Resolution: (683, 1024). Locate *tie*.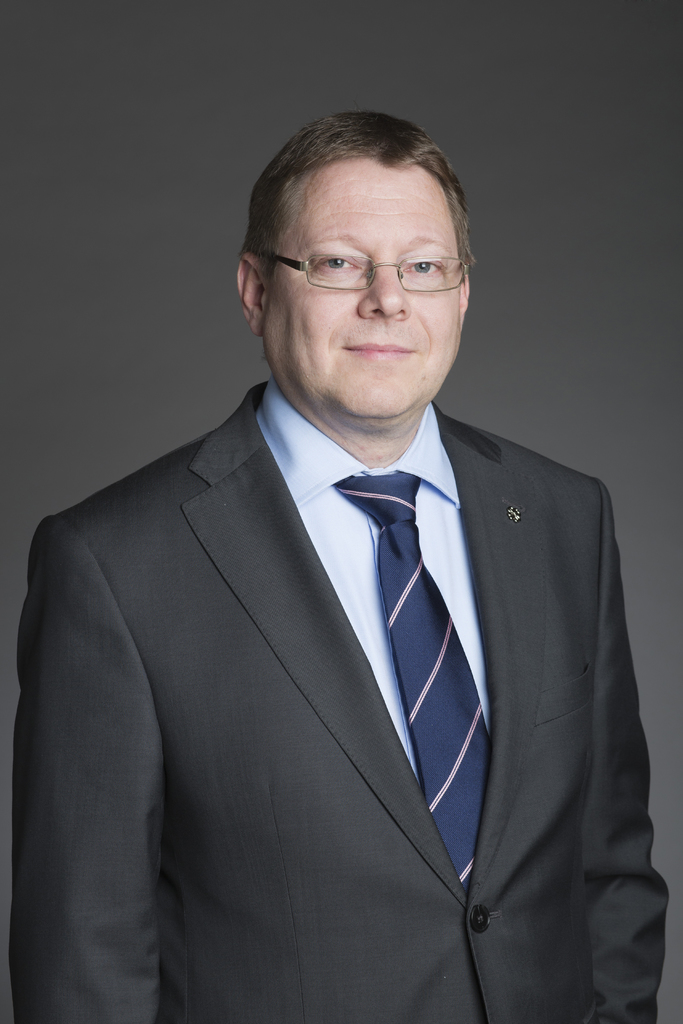
[left=332, top=470, right=492, bottom=881].
